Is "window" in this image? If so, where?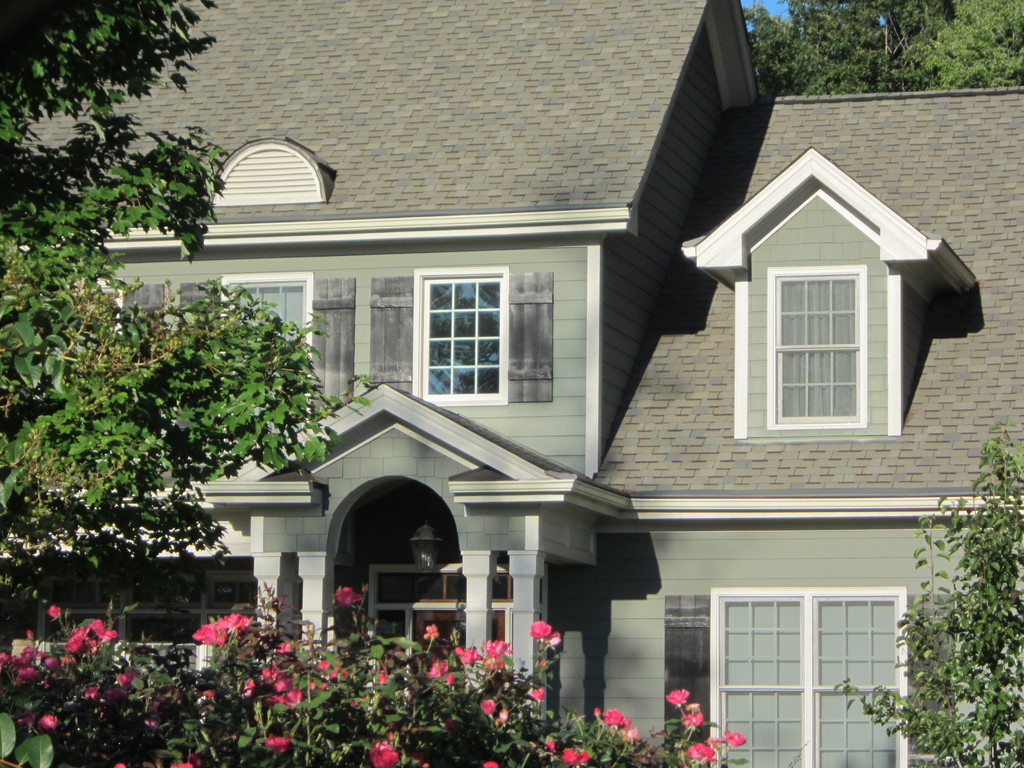
Yes, at bbox(410, 262, 507, 406).
